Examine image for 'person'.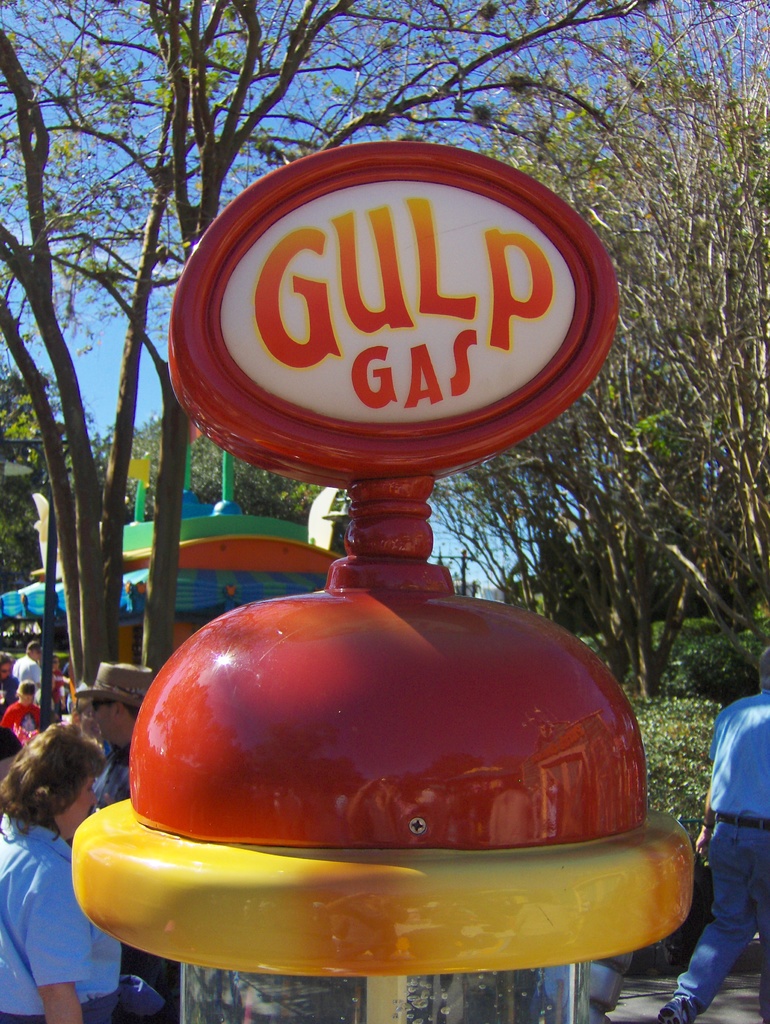
Examination result: 659:632:769:1023.
